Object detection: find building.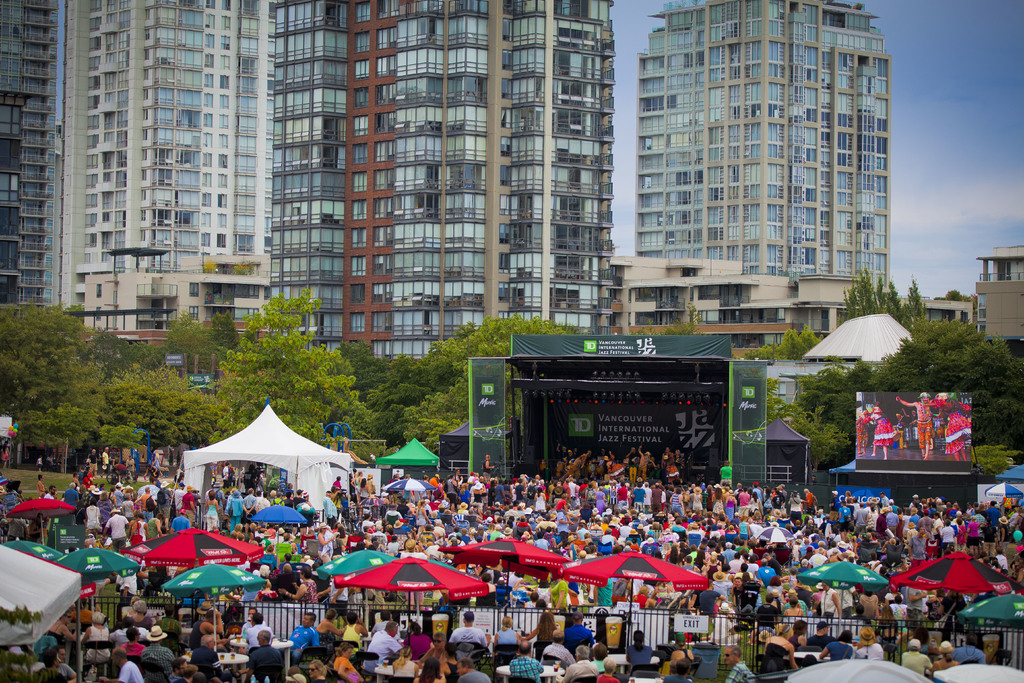
609/251/973/360.
